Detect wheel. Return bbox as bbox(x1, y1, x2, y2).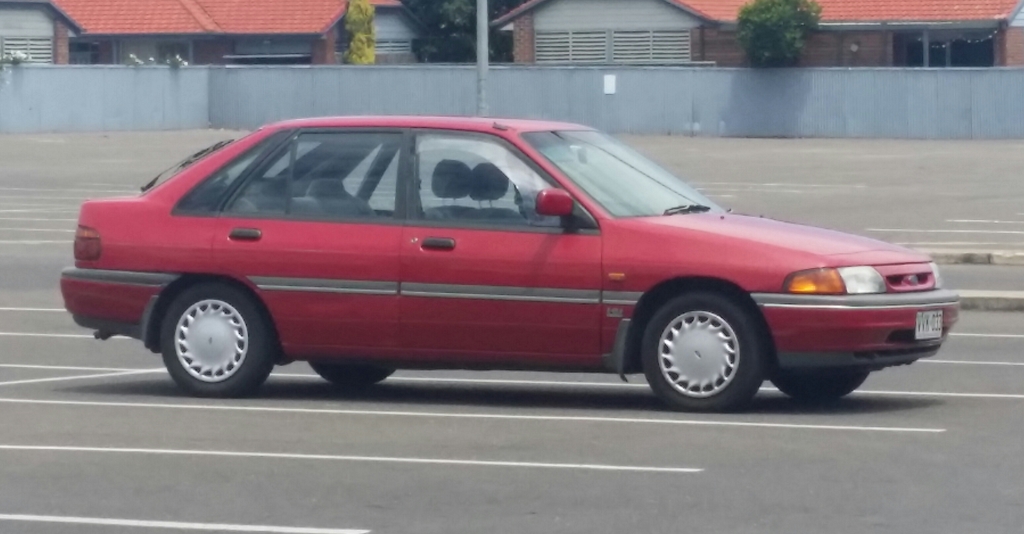
bbox(158, 284, 272, 398).
